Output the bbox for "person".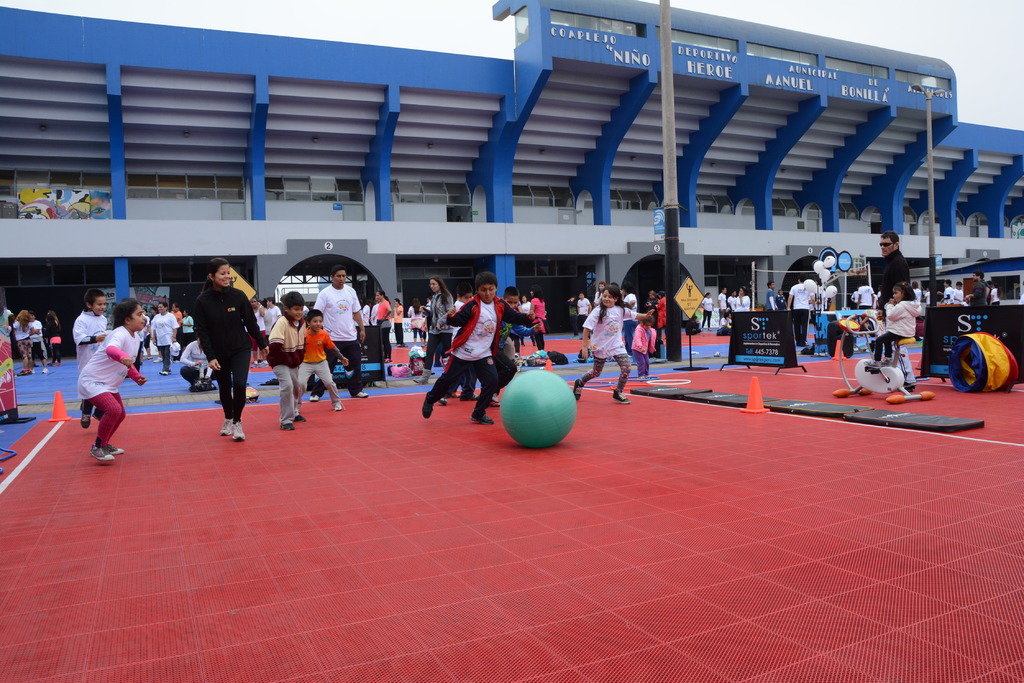
(left=180, top=307, right=196, bottom=352).
